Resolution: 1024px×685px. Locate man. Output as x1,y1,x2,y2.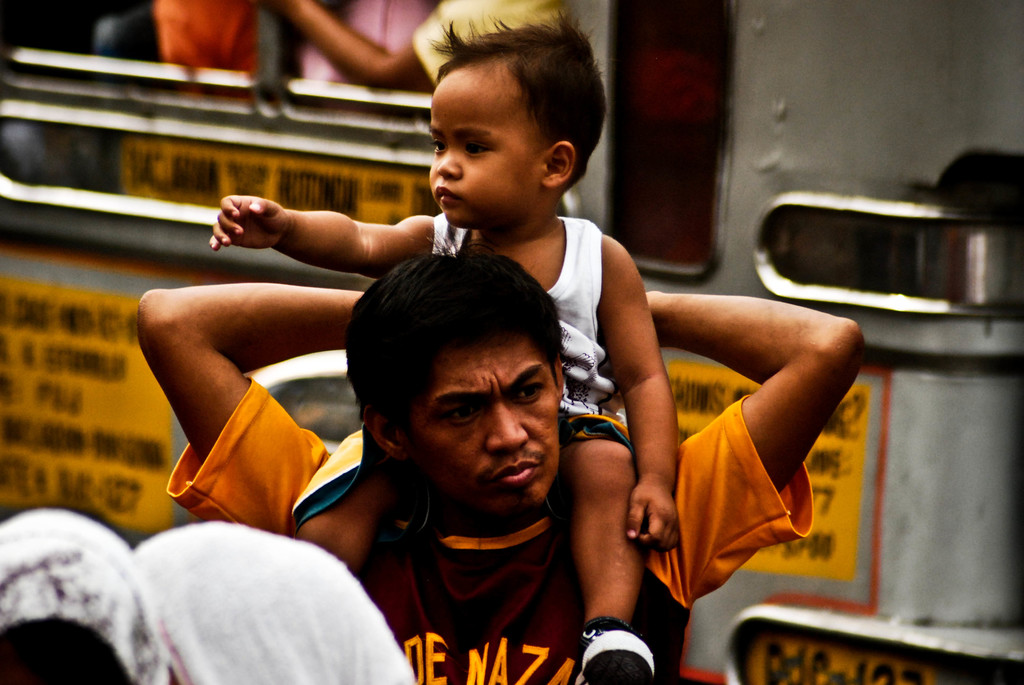
125,281,917,684.
